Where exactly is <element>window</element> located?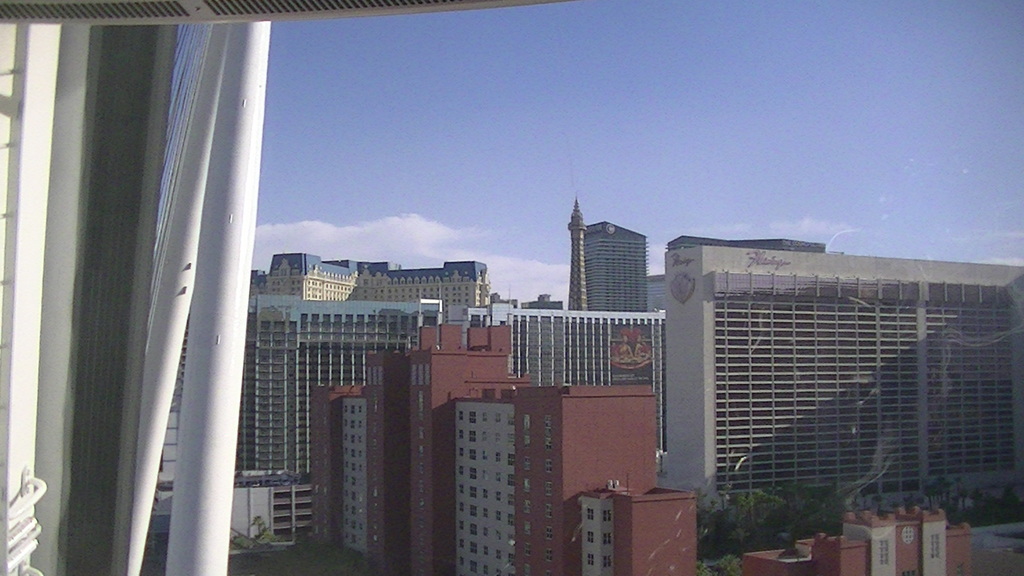
Its bounding box is 494/474/502/483.
